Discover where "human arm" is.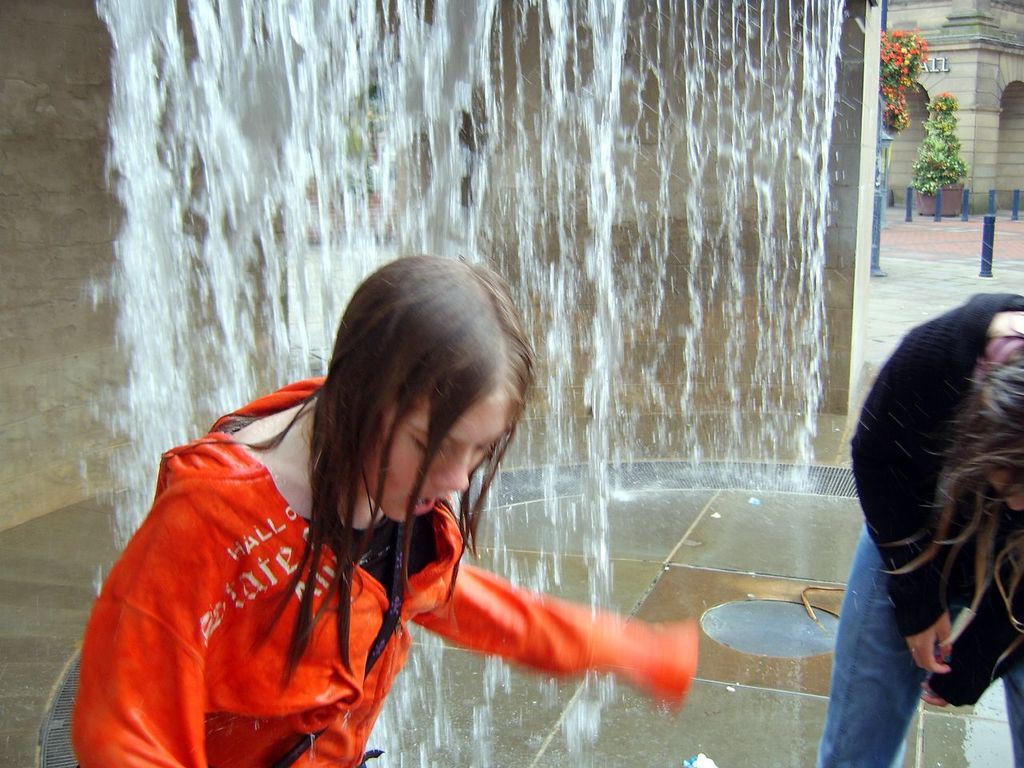
Discovered at pyautogui.locateOnScreen(76, 538, 210, 767).
